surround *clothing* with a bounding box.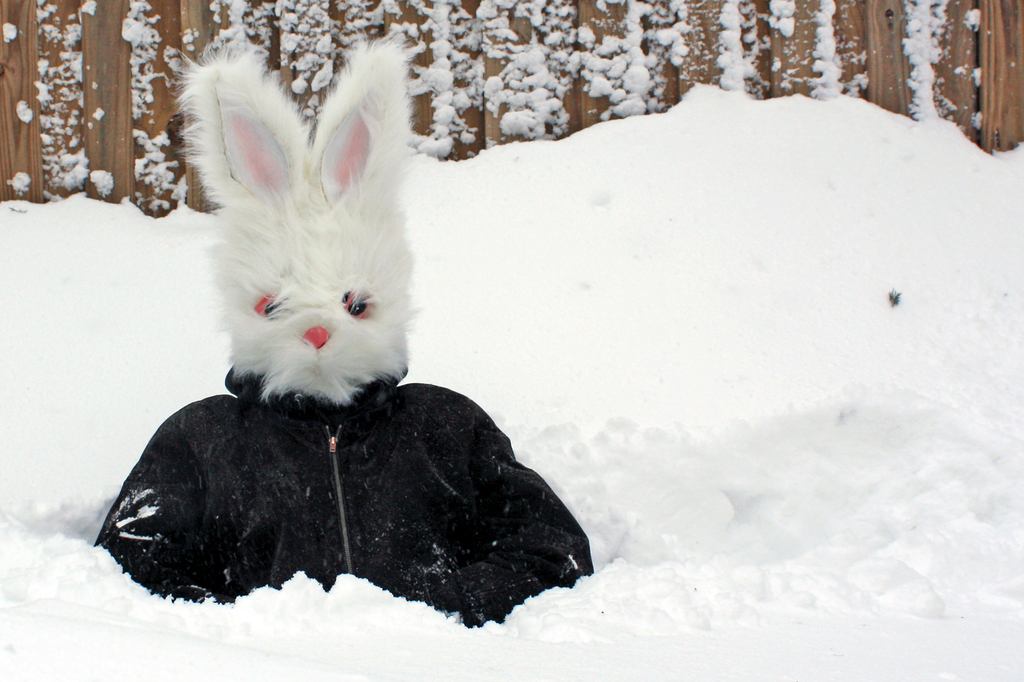
(x1=93, y1=361, x2=594, y2=630).
